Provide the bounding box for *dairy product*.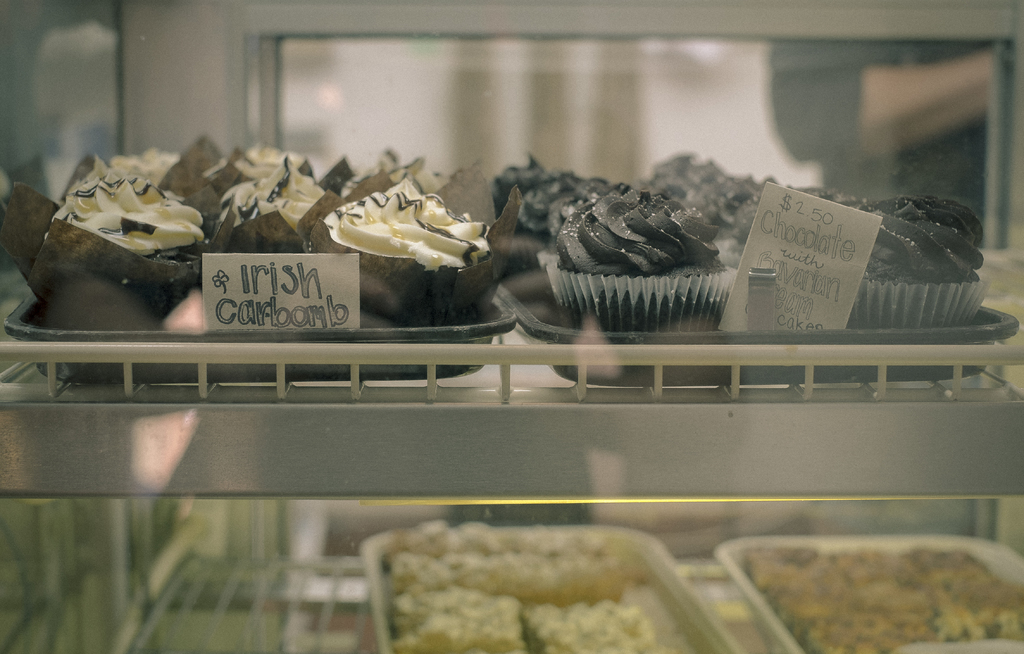
left=219, top=152, right=323, bottom=230.
